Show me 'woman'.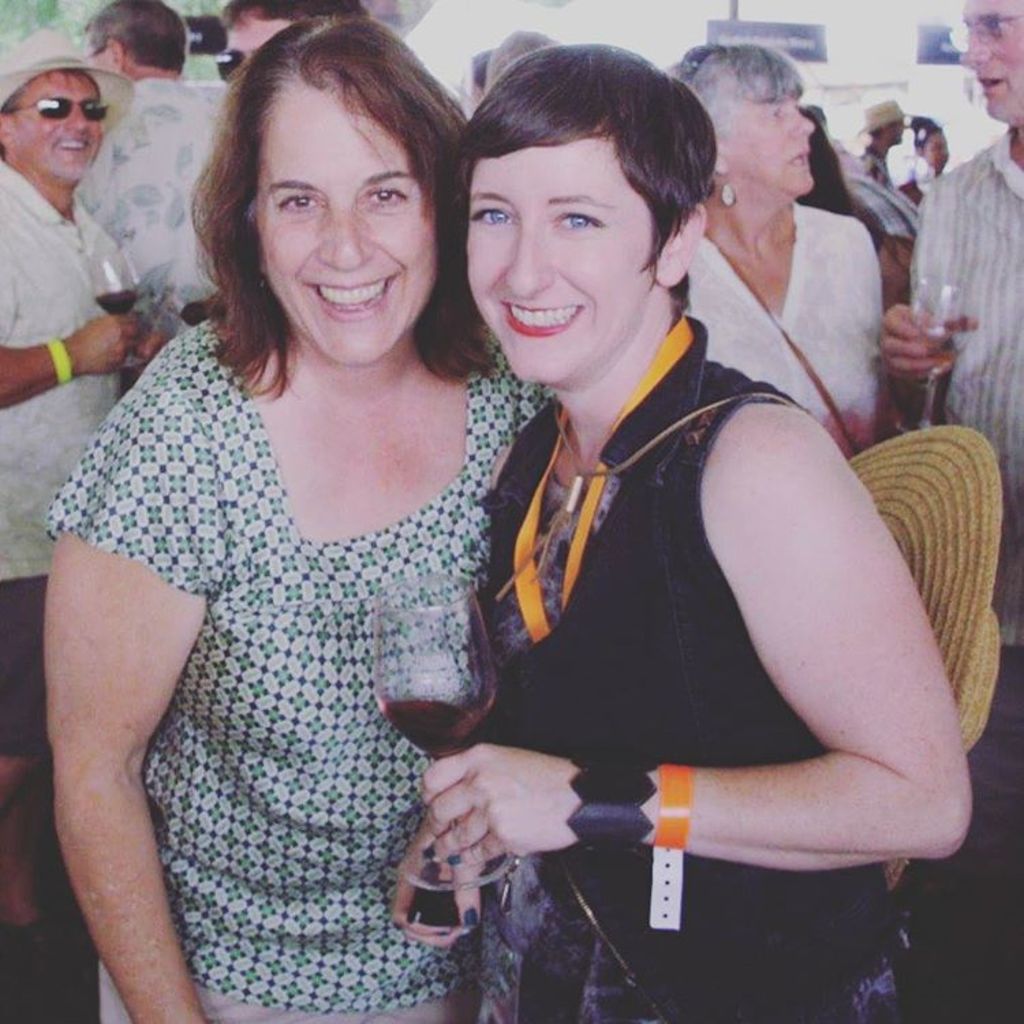
'woman' is here: locate(38, 11, 563, 1023).
